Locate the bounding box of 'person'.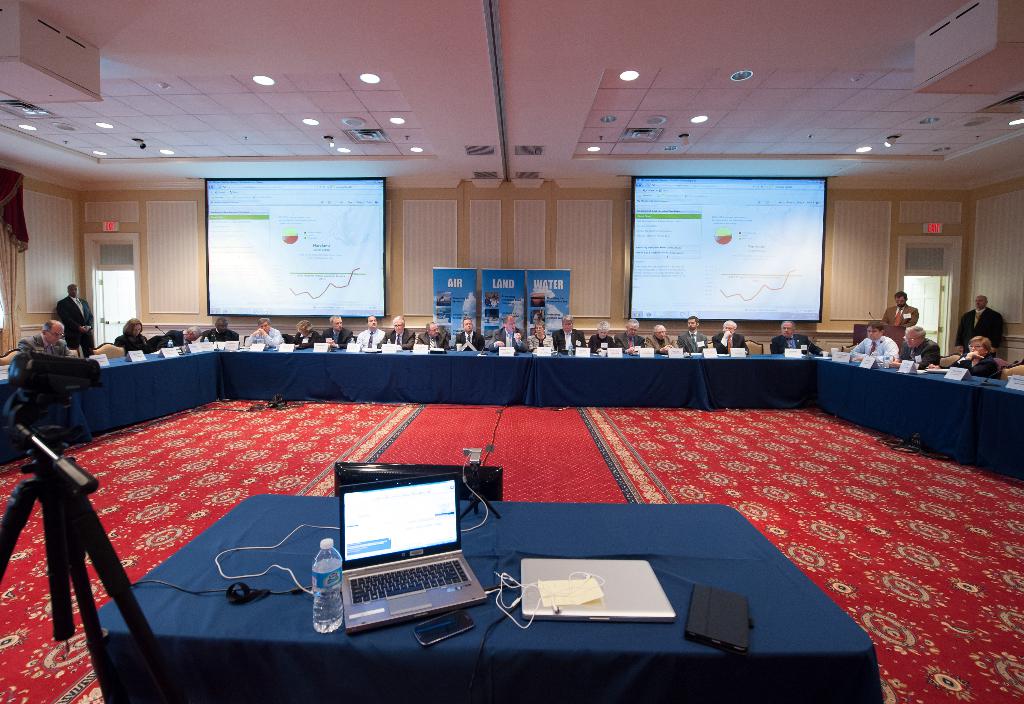
Bounding box: (left=26, top=284, right=84, bottom=399).
